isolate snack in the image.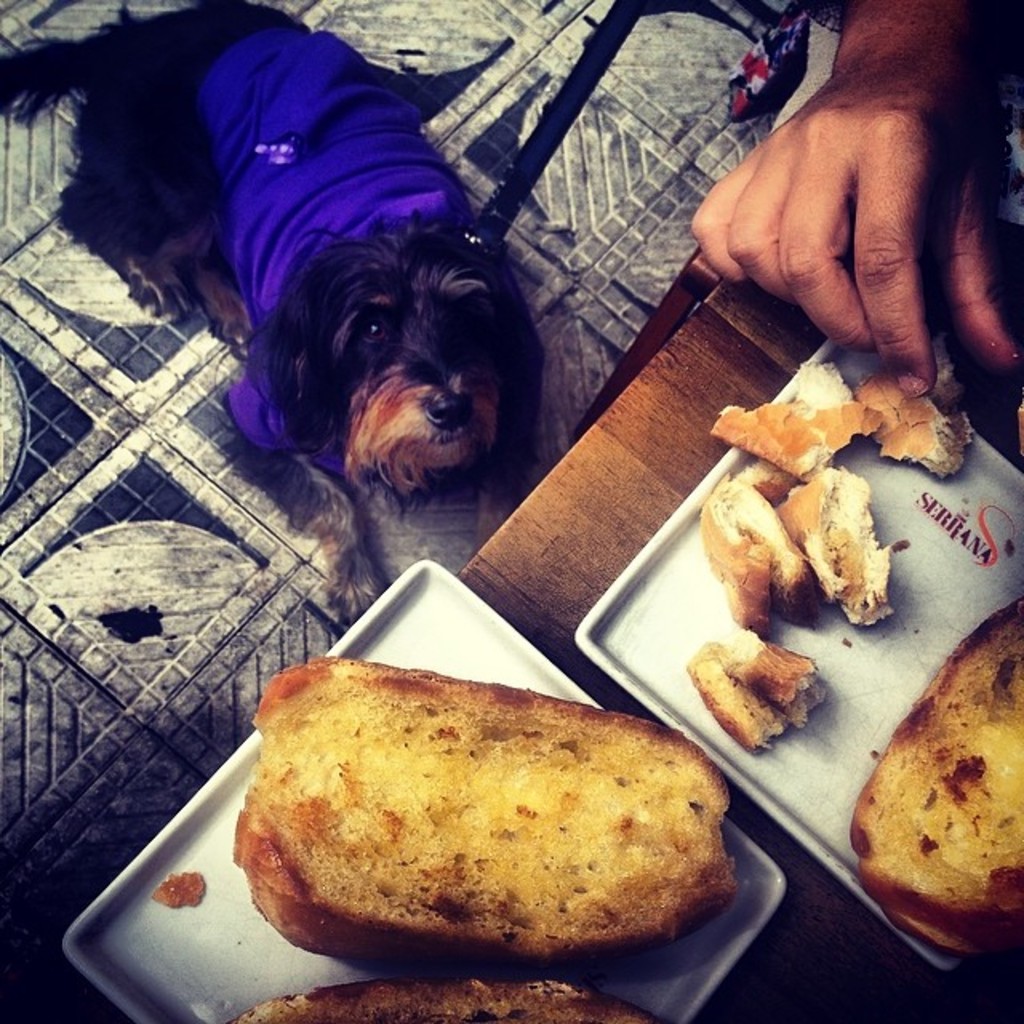
Isolated region: BBox(843, 602, 1022, 978).
